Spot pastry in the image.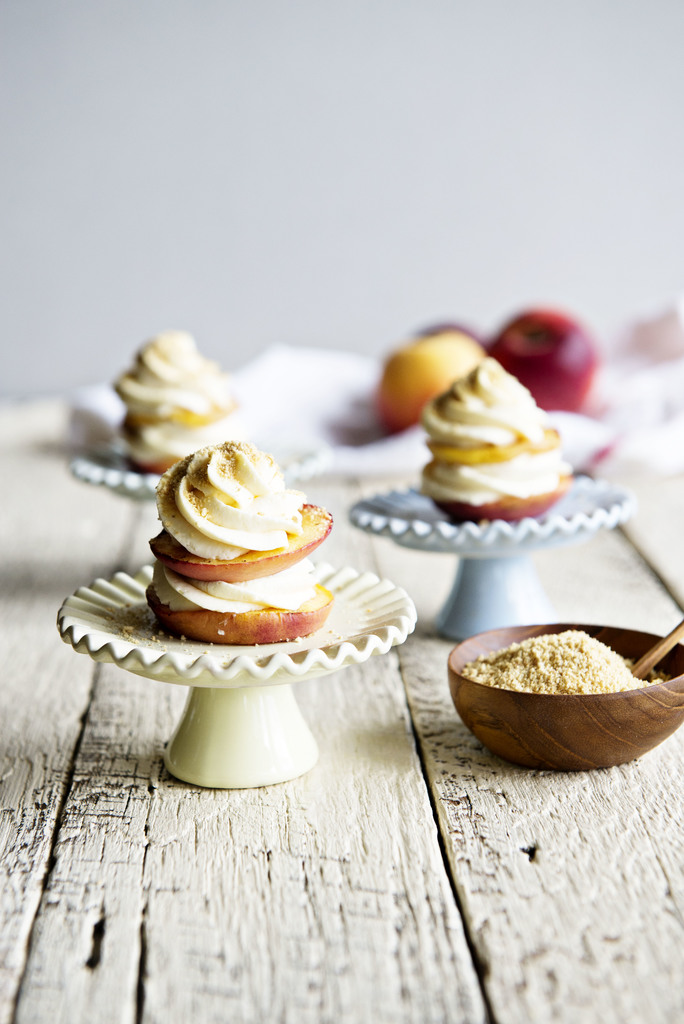
pastry found at box=[409, 360, 607, 534].
